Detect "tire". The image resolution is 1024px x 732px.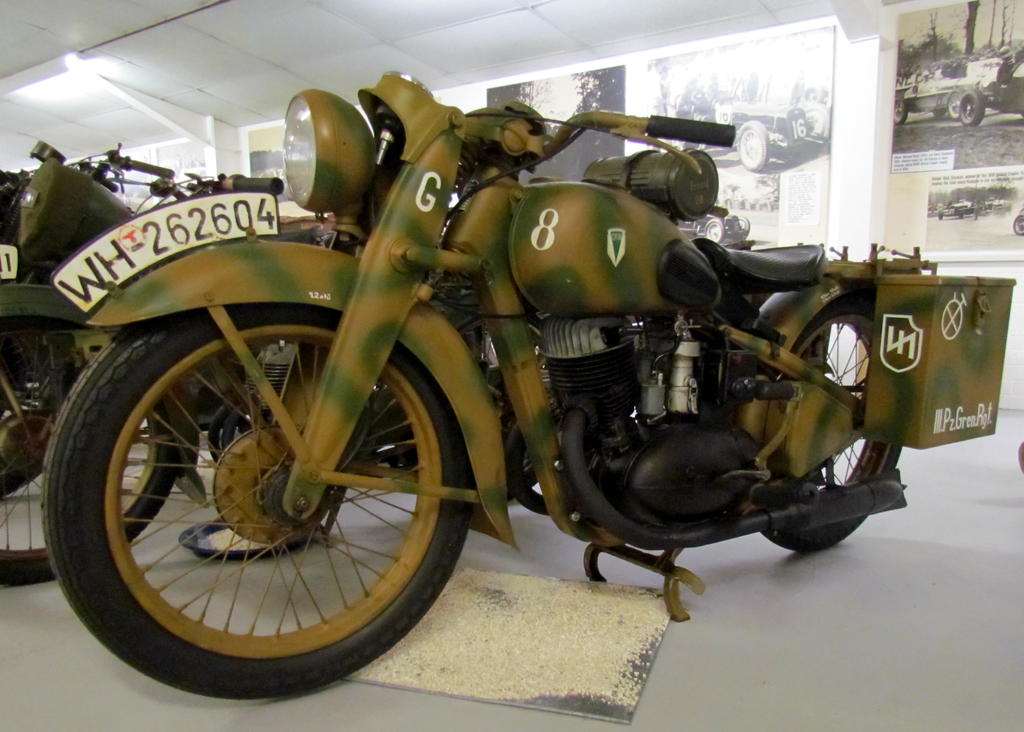
locate(733, 216, 752, 236).
